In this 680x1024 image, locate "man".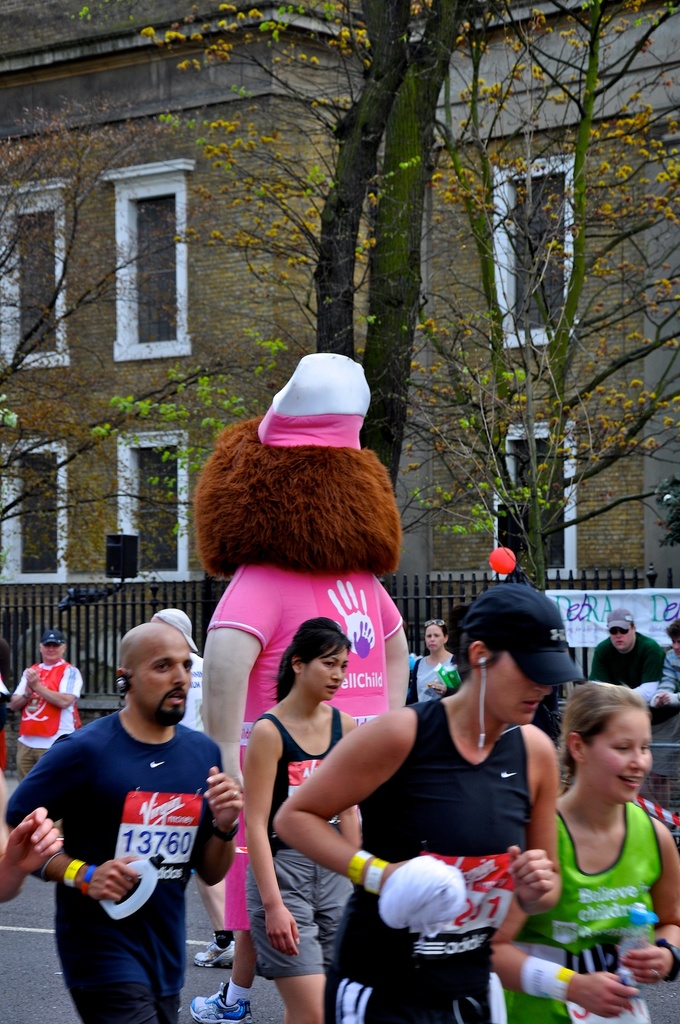
Bounding box: (left=588, top=611, right=667, bottom=704).
